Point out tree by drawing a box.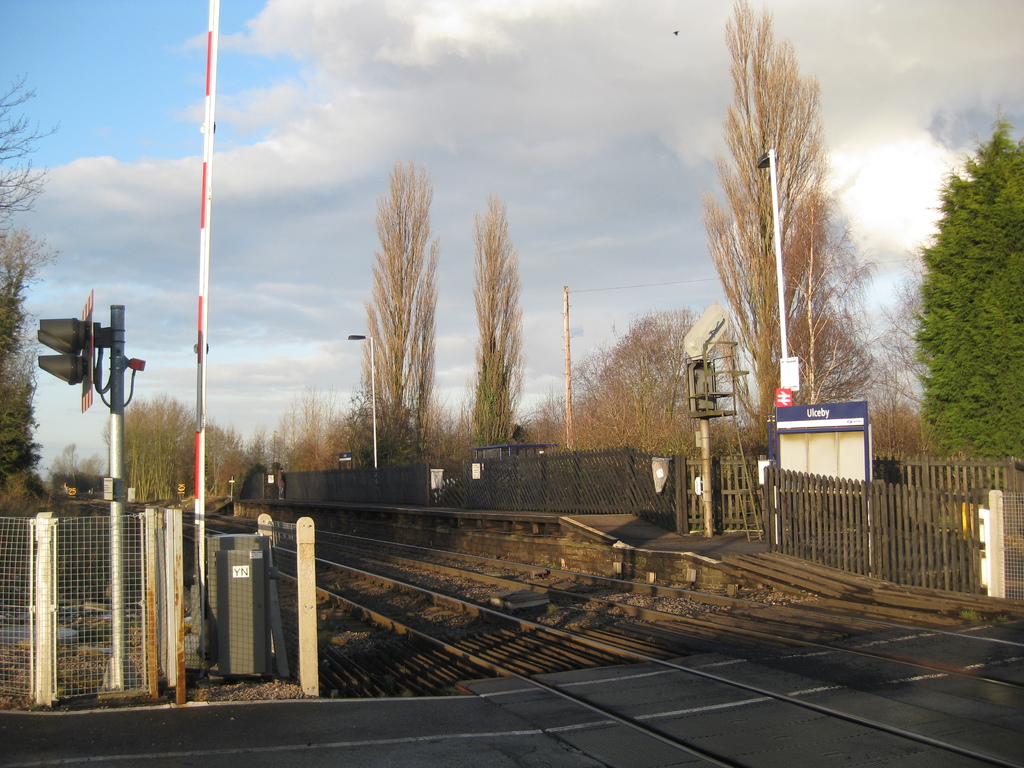
<region>587, 297, 916, 450</region>.
